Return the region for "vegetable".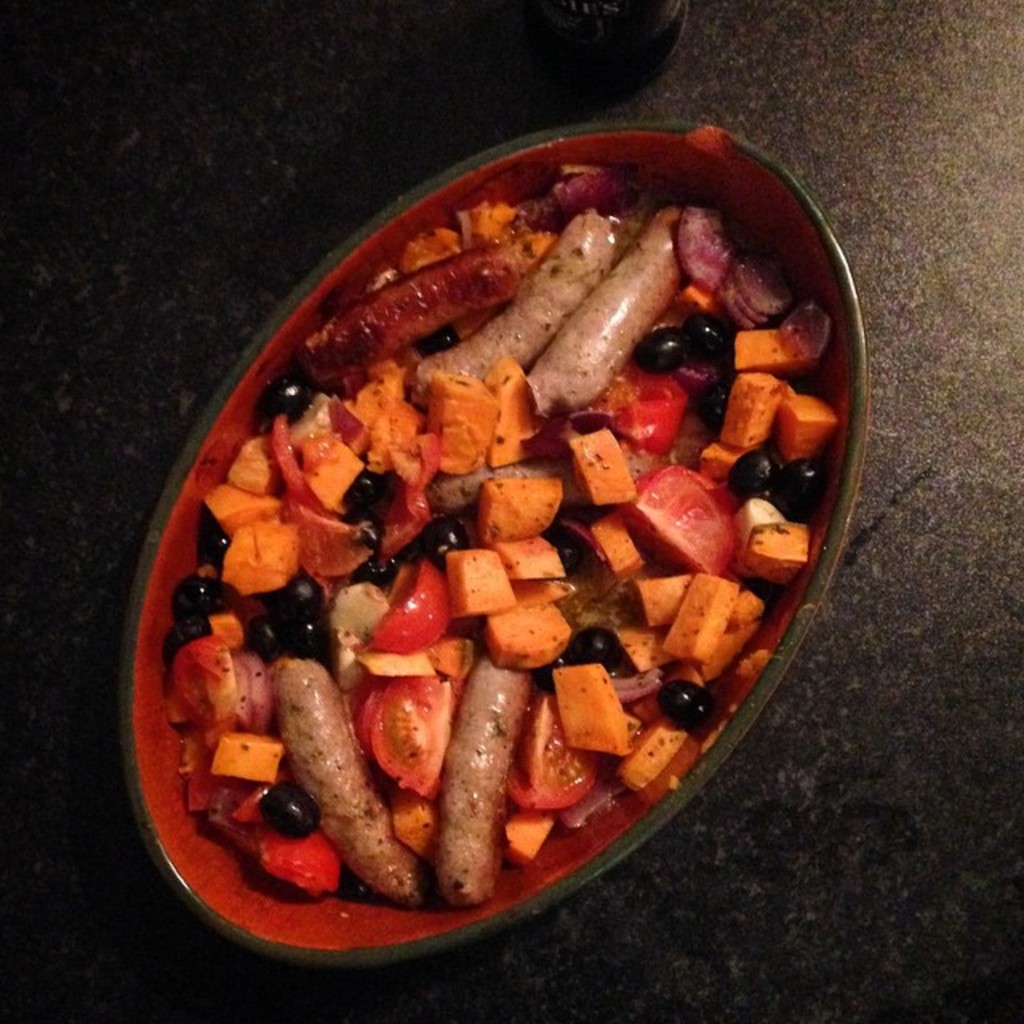
pyautogui.locateOnScreen(328, 373, 406, 451).
